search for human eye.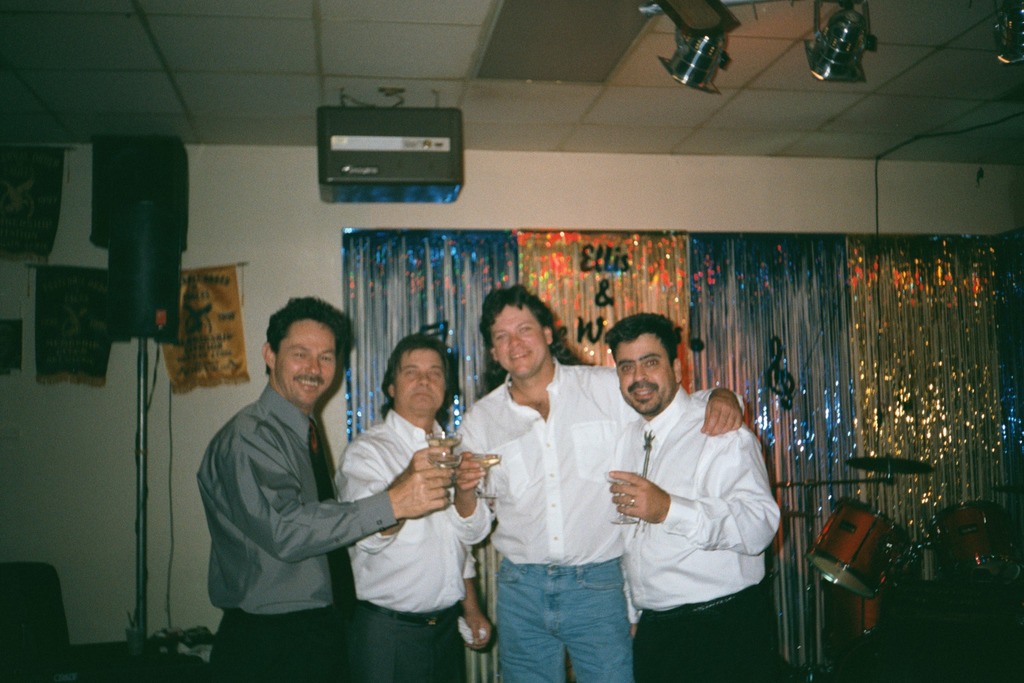
Found at 428,368,443,378.
